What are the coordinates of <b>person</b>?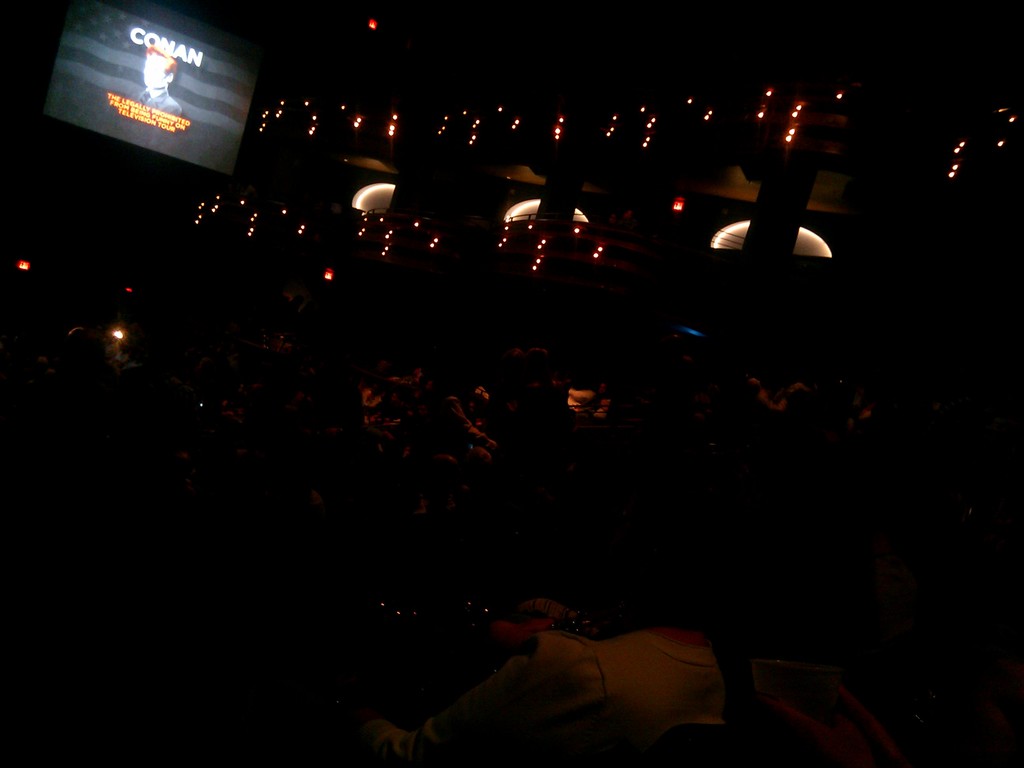
138, 40, 182, 116.
